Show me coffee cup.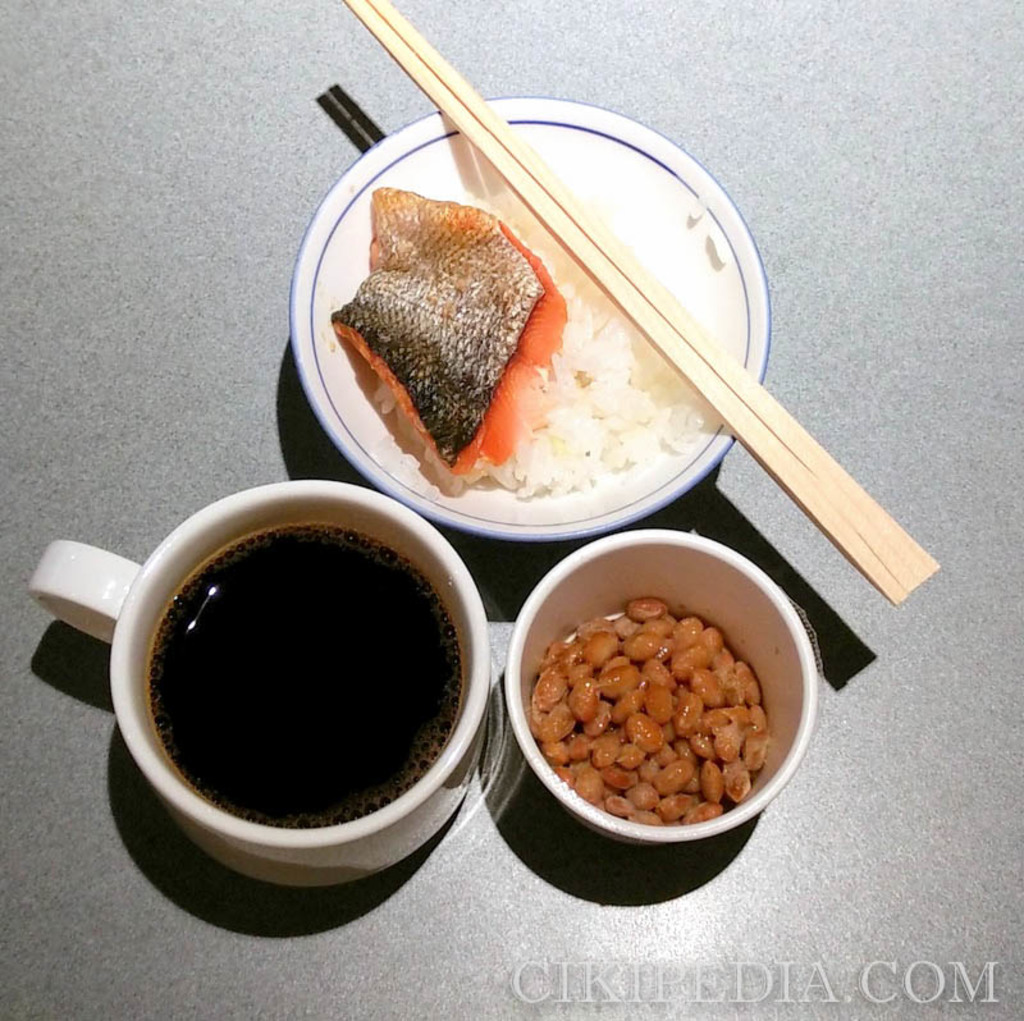
coffee cup is here: l=26, t=476, r=495, b=890.
